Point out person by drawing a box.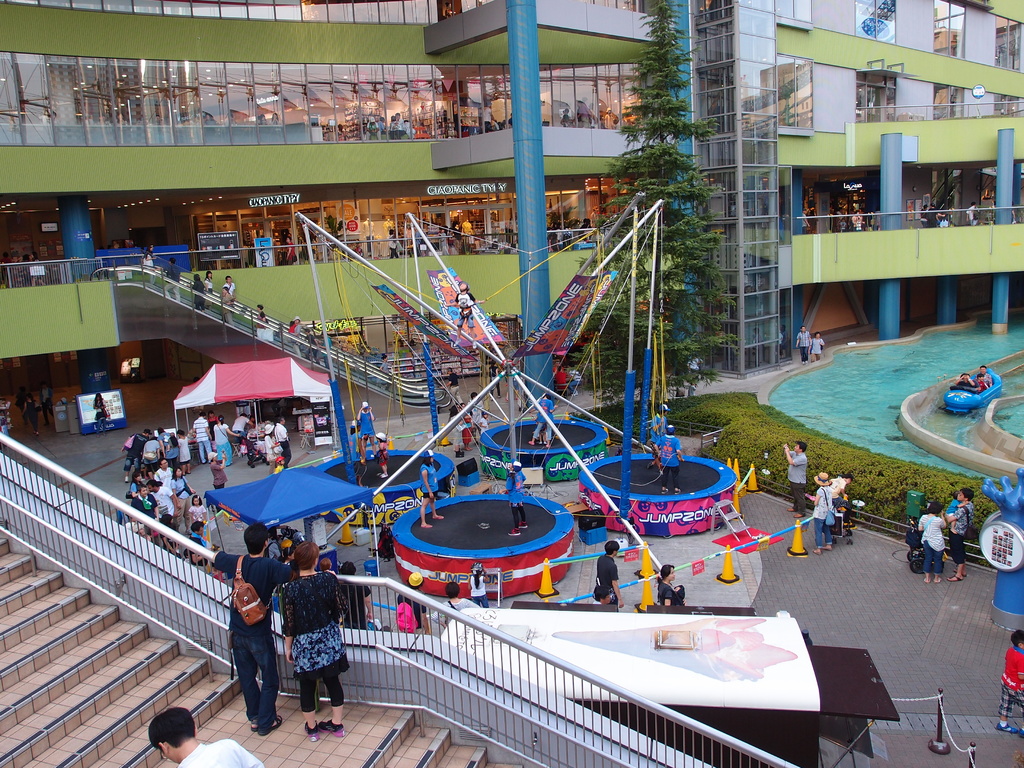
bbox=[467, 562, 489, 609].
